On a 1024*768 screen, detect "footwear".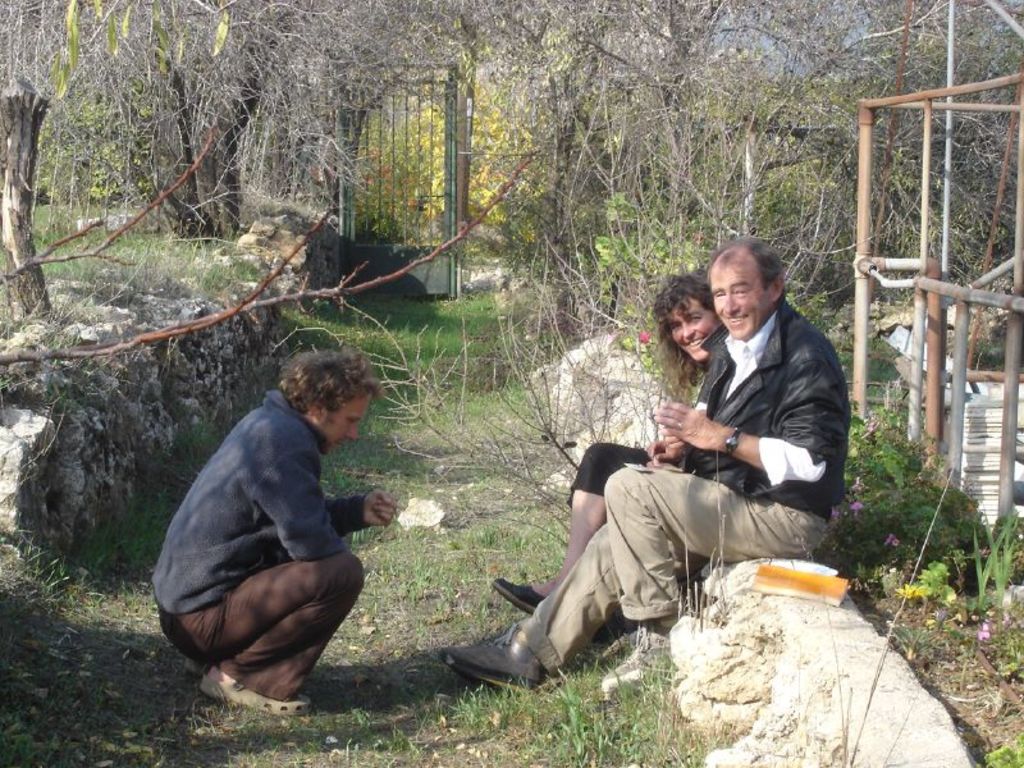
bbox(197, 666, 321, 717).
